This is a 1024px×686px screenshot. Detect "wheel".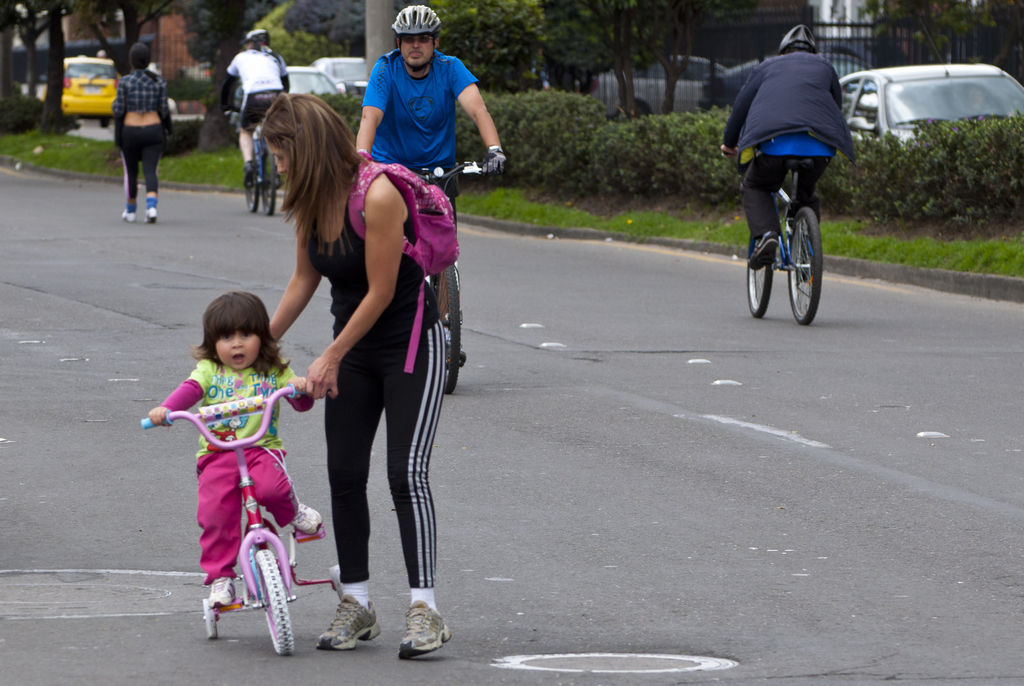
x1=202 y1=595 x2=221 y2=642.
